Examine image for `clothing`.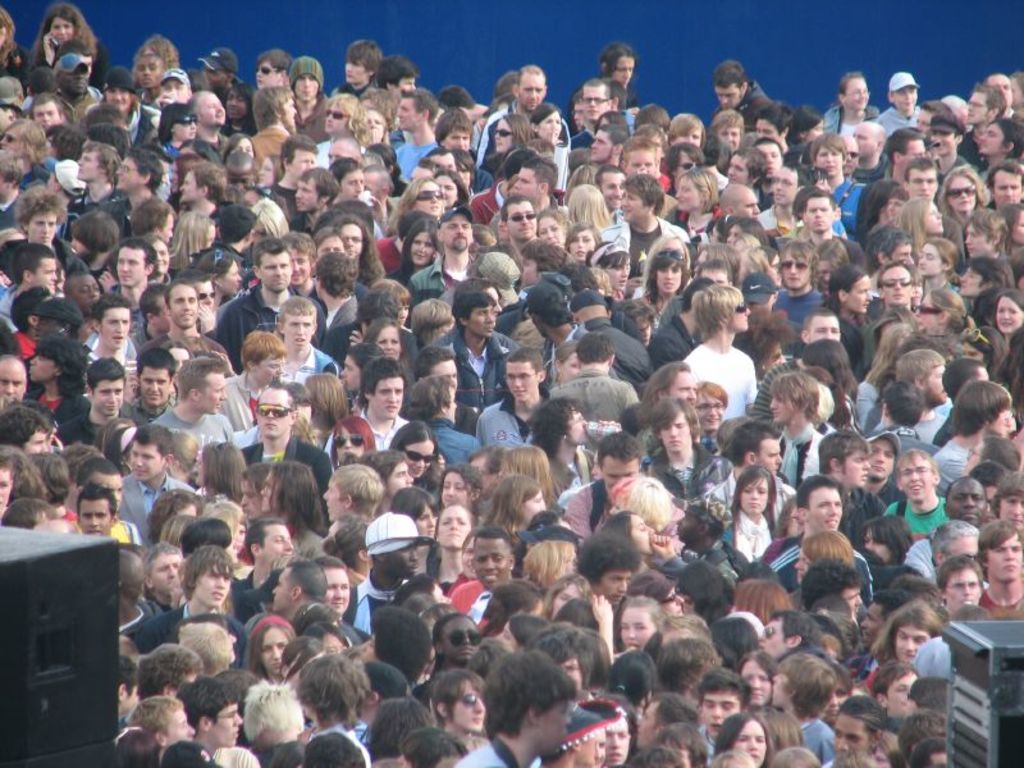
Examination result: l=547, t=365, r=635, b=428.
